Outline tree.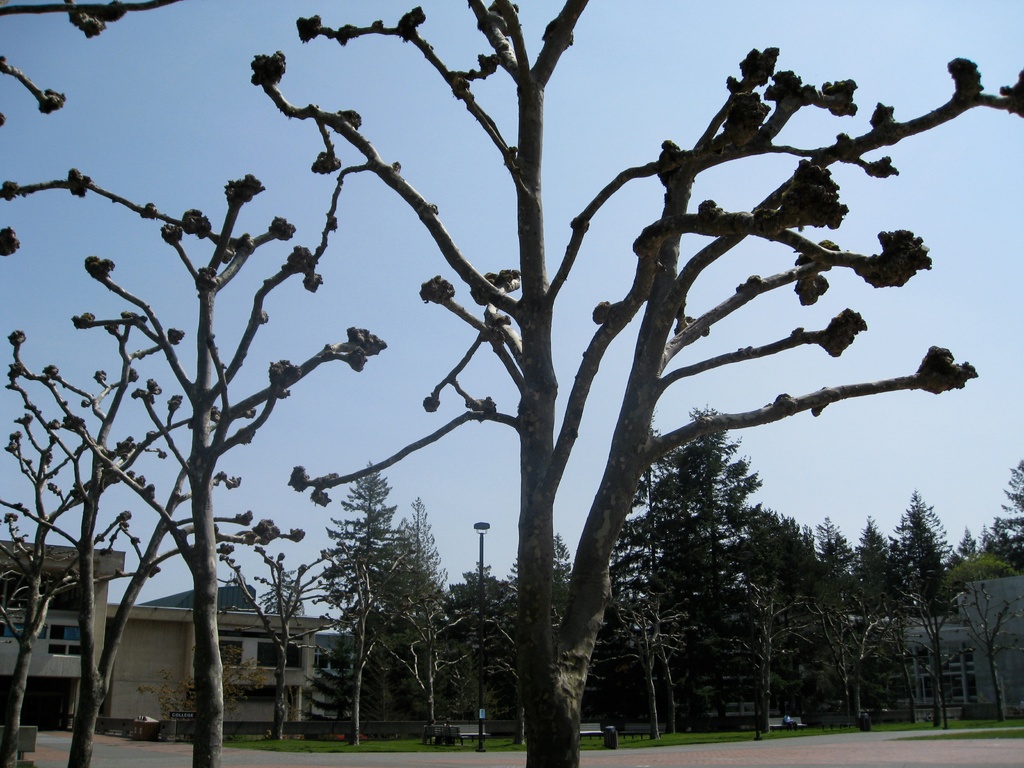
Outline: {"x1": 0, "y1": 422, "x2": 148, "y2": 767}.
